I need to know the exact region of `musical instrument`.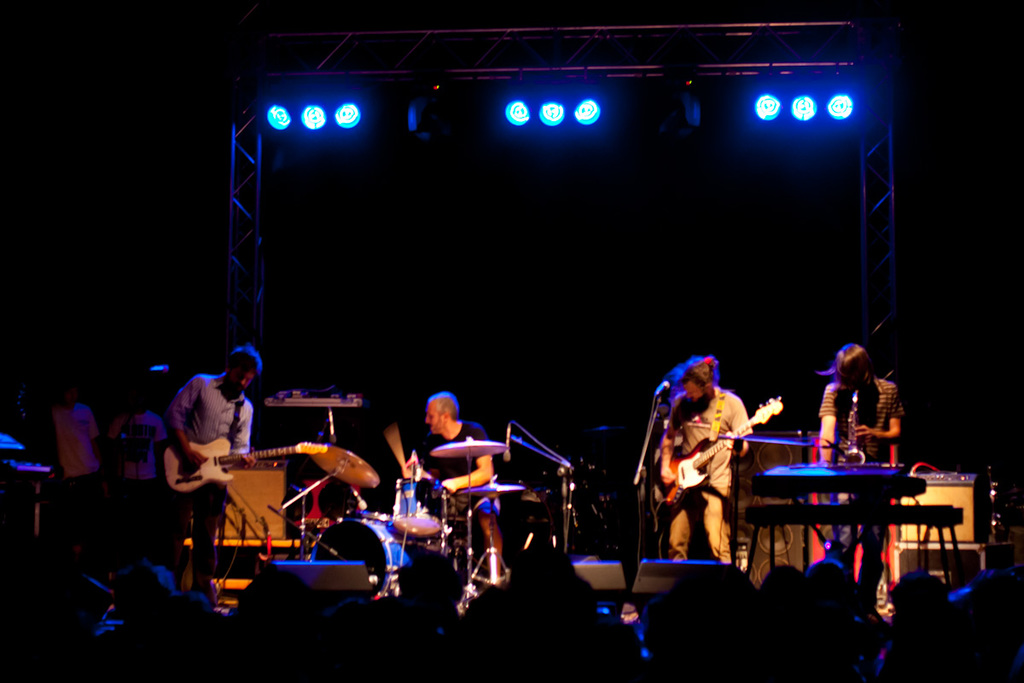
Region: (left=393, top=479, right=445, bottom=532).
